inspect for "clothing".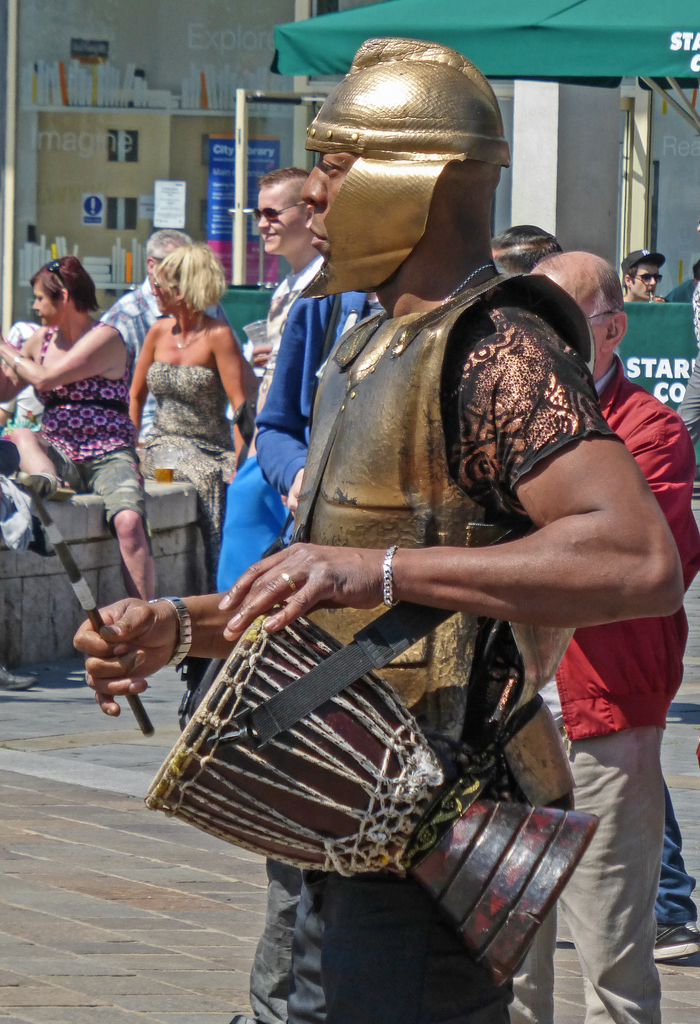
Inspection: {"left": 0, "top": 321, "right": 42, "bottom": 433}.
